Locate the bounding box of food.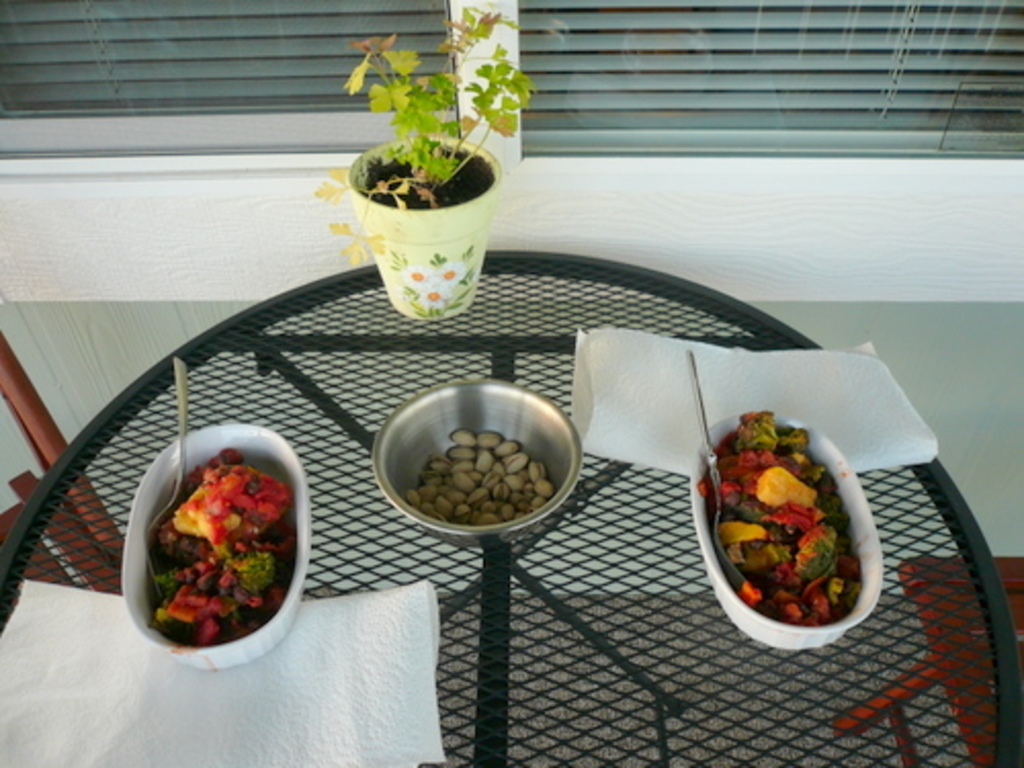
Bounding box: bbox=(694, 410, 862, 627).
